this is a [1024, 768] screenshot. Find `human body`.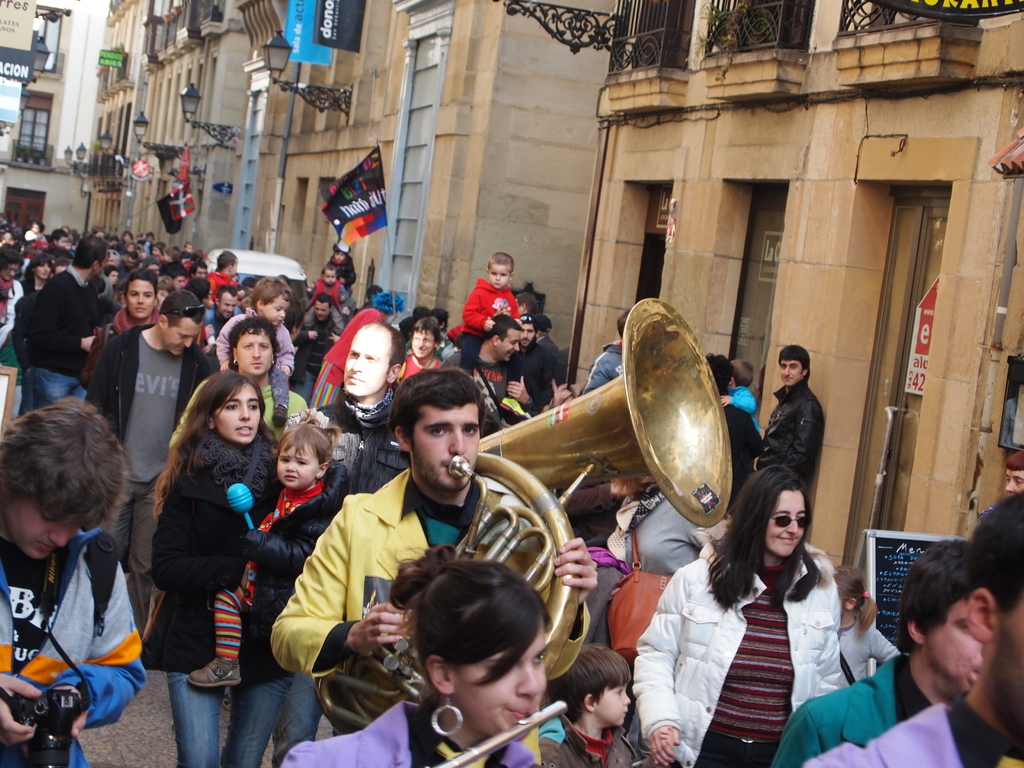
Bounding box: bbox=(748, 376, 826, 481).
